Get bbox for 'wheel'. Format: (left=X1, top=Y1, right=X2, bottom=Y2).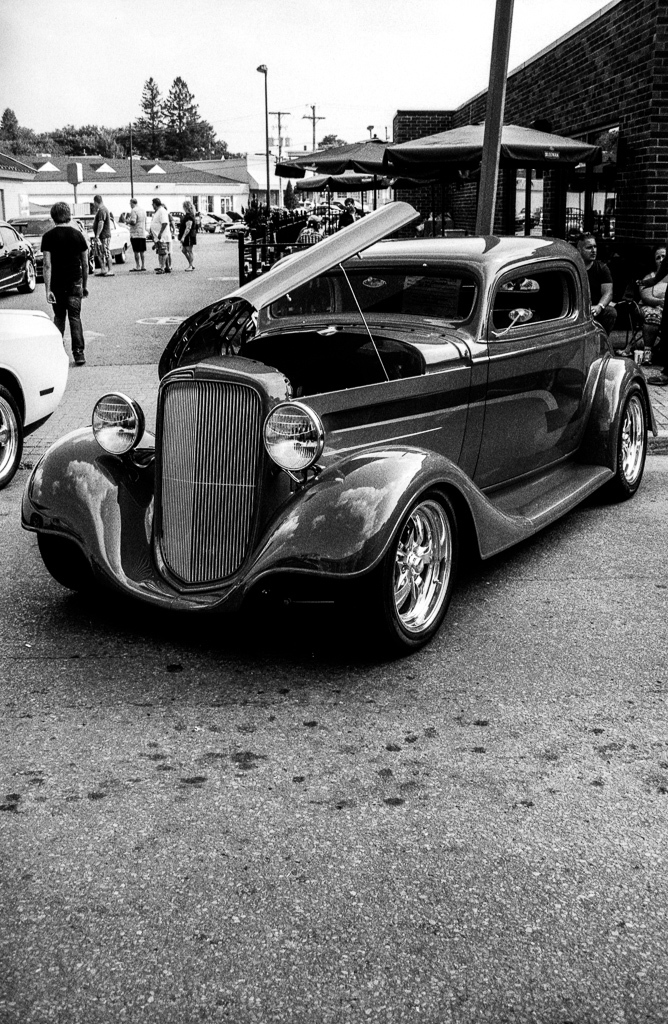
(left=0, top=384, right=31, bottom=500).
